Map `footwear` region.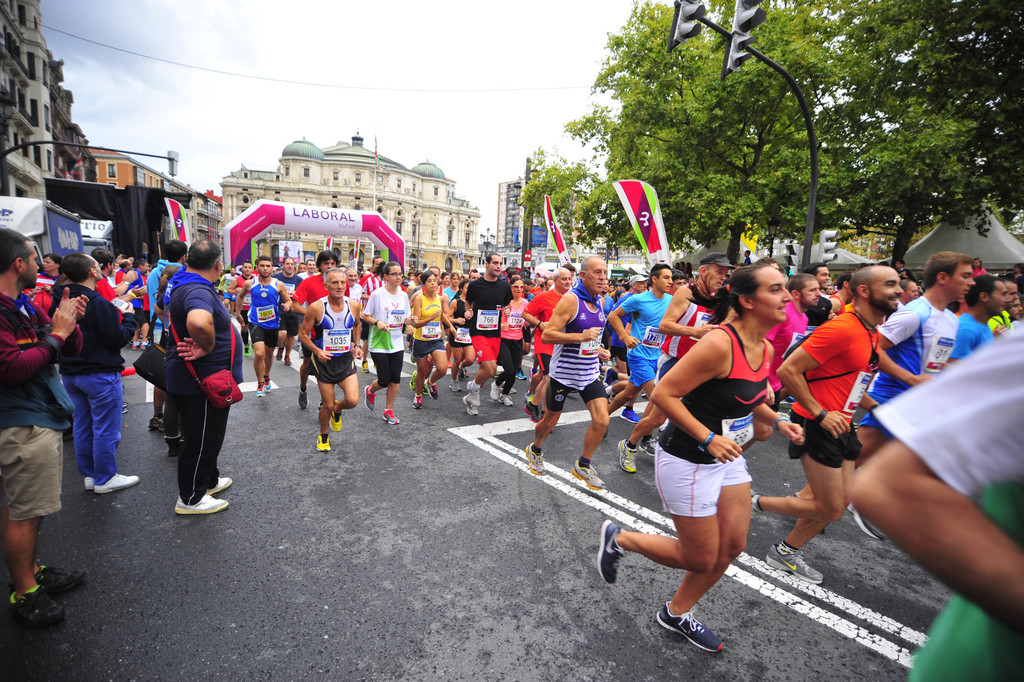
Mapped to locate(640, 442, 659, 456).
